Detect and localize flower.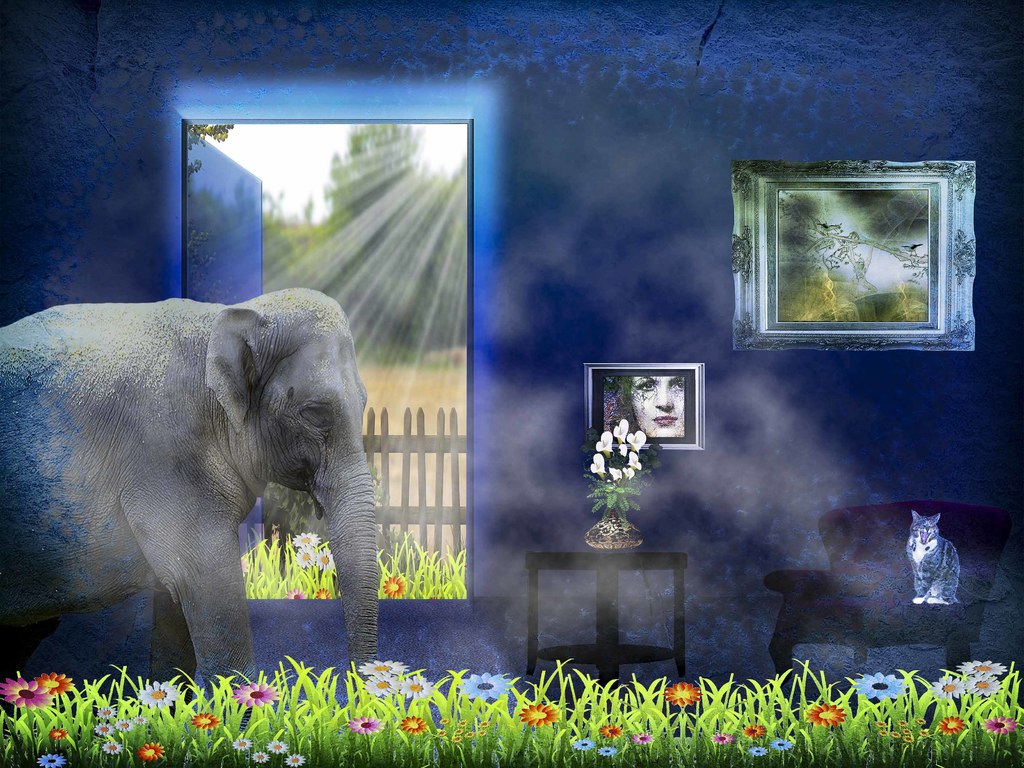
Localized at bbox=(965, 675, 998, 694).
